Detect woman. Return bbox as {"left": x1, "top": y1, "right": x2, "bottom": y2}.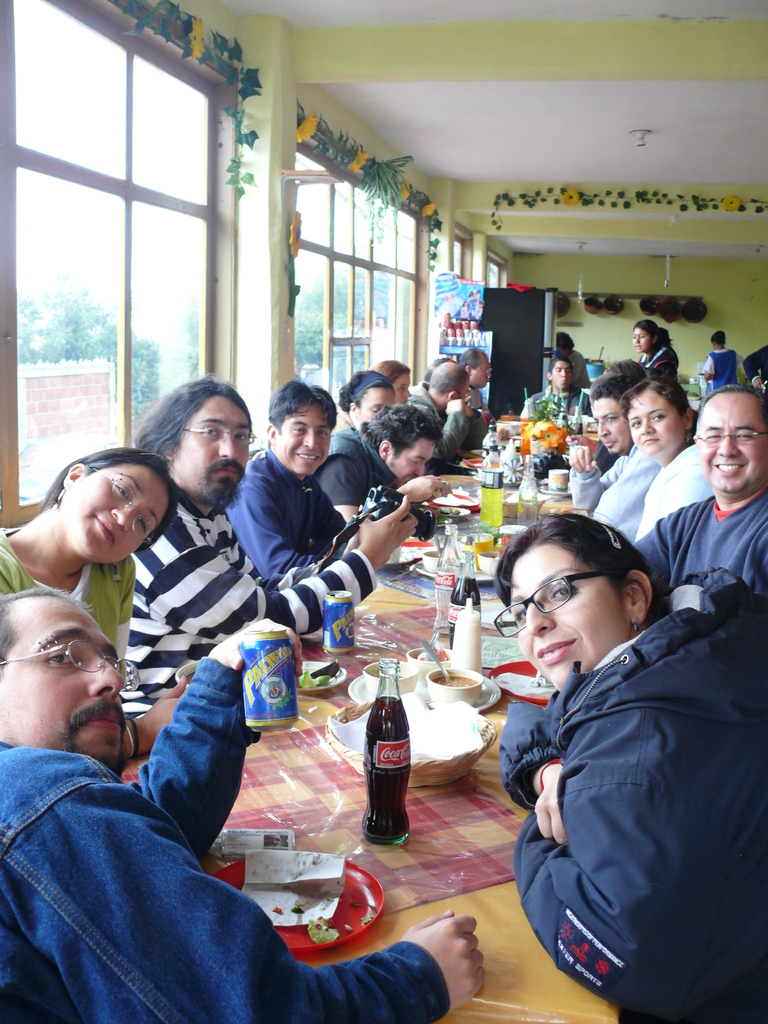
{"left": 617, "top": 376, "right": 721, "bottom": 535}.
